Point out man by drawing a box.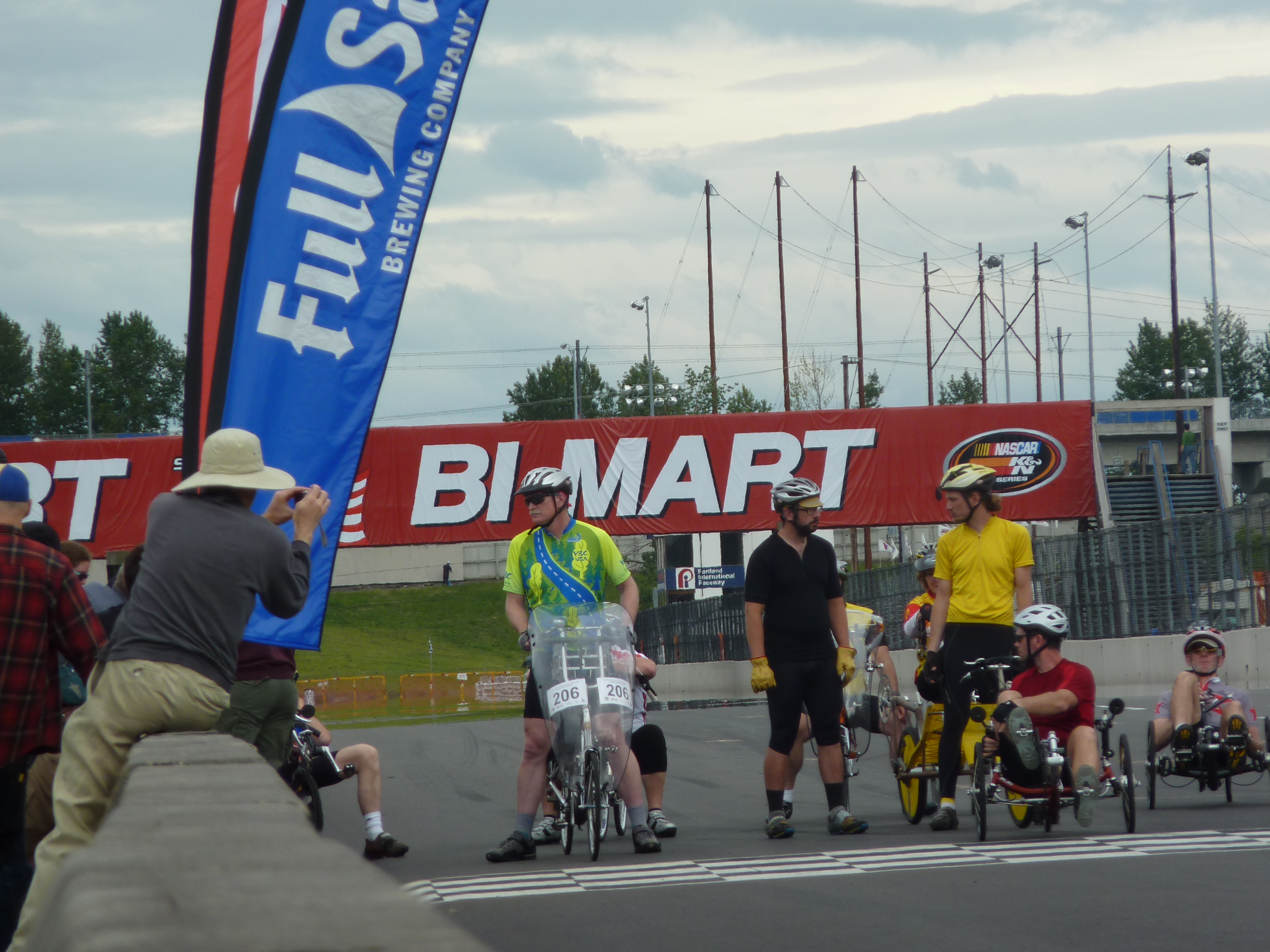
77 222 103 270.
